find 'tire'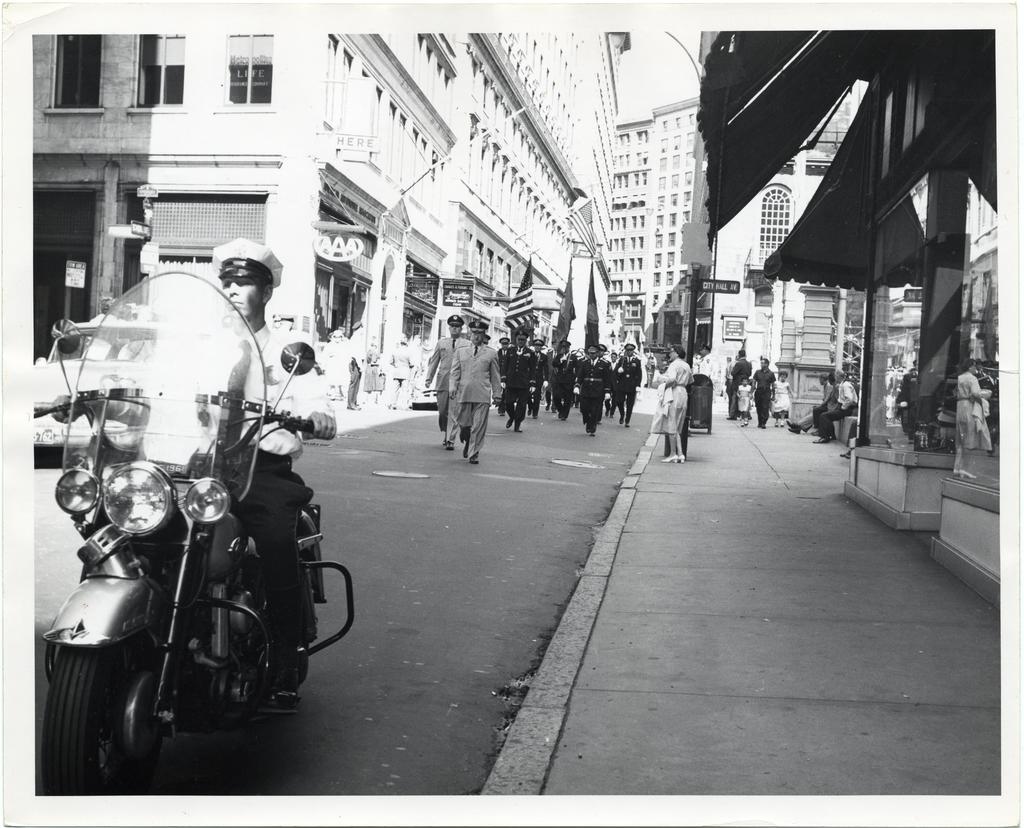
detection(40, 576, 171, 801)
